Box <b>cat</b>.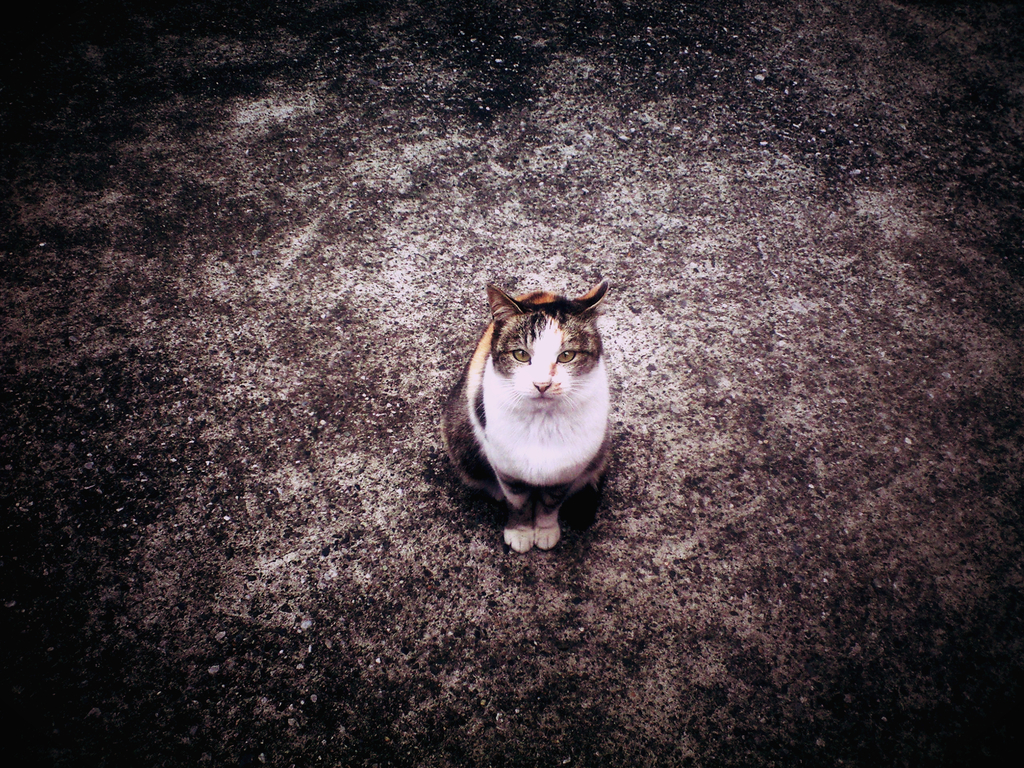
crop(440, 278, 612, 555).
